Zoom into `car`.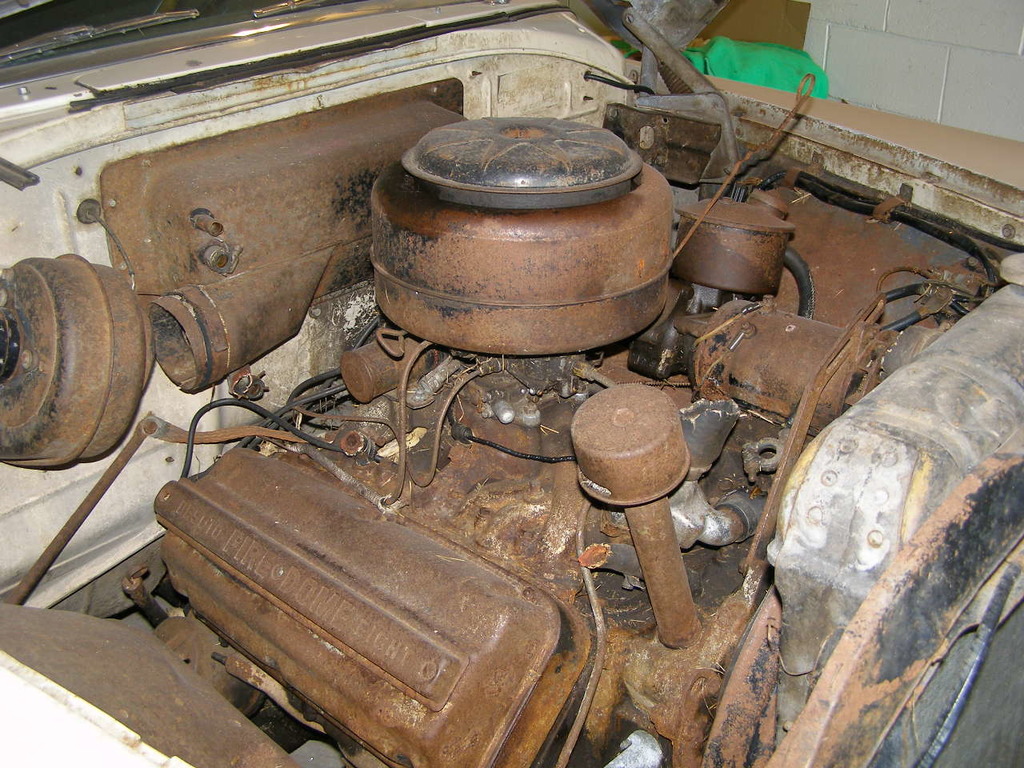
Zoom target: BBox(0, 0, 1023, 767).
